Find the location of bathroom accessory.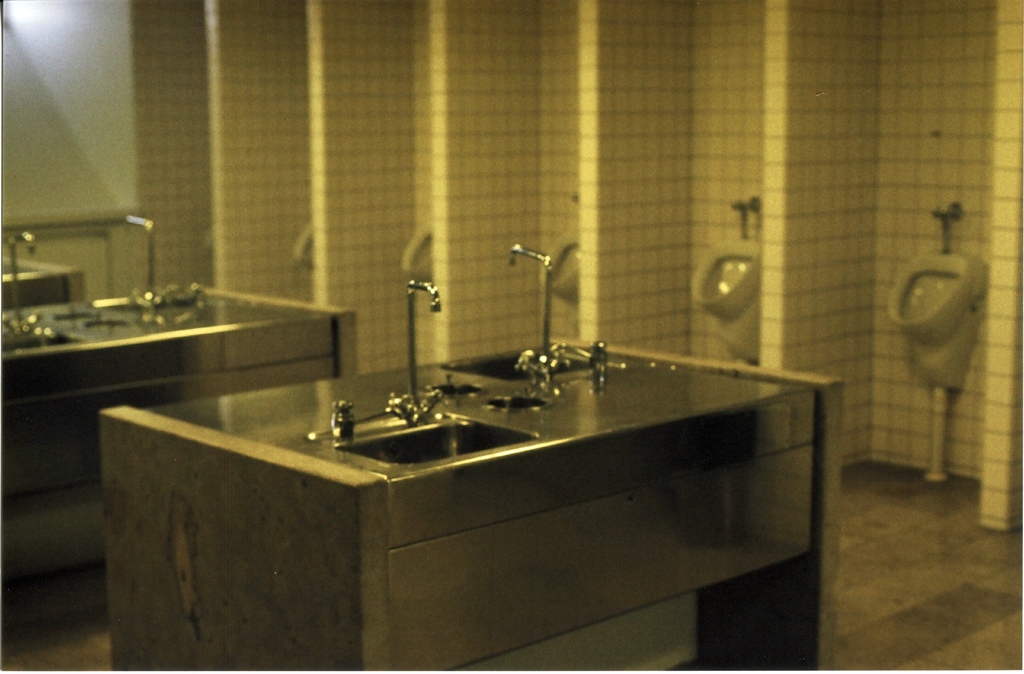
Location: l=507, t=243, r=572, b=388.
